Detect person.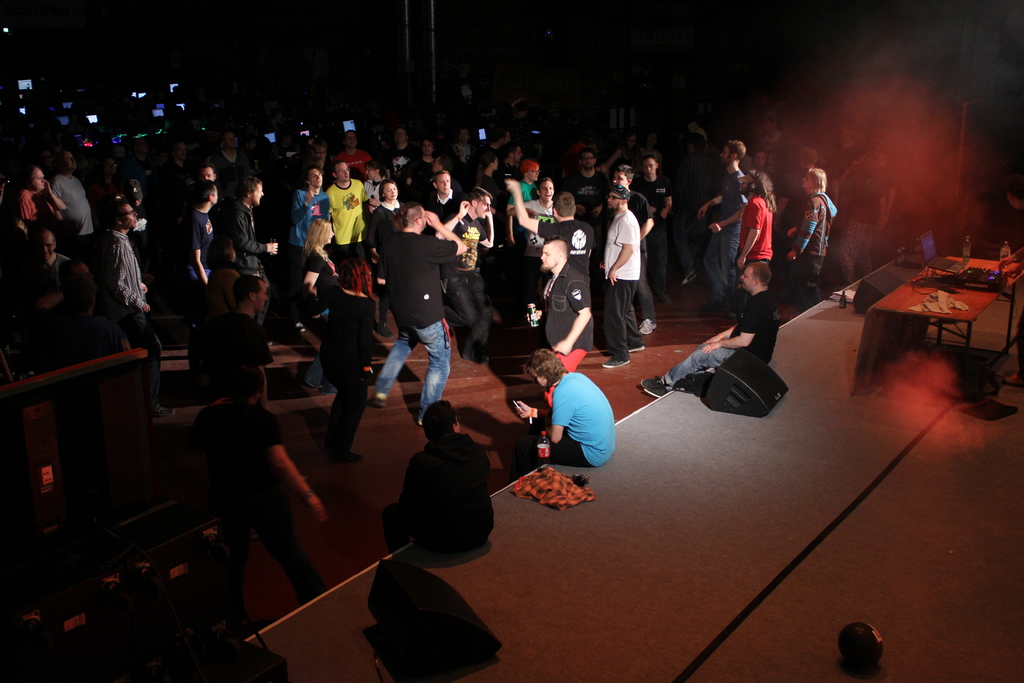
Detected at Rect(595, 132, 638, 173).
